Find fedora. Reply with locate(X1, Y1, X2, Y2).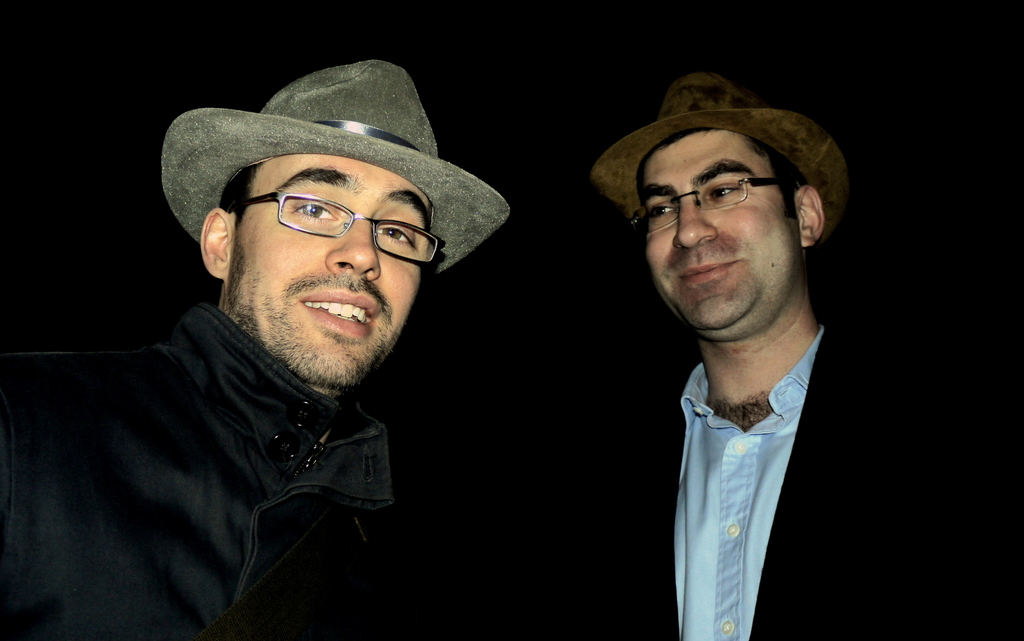
locate(146, 63, 505, 273).
